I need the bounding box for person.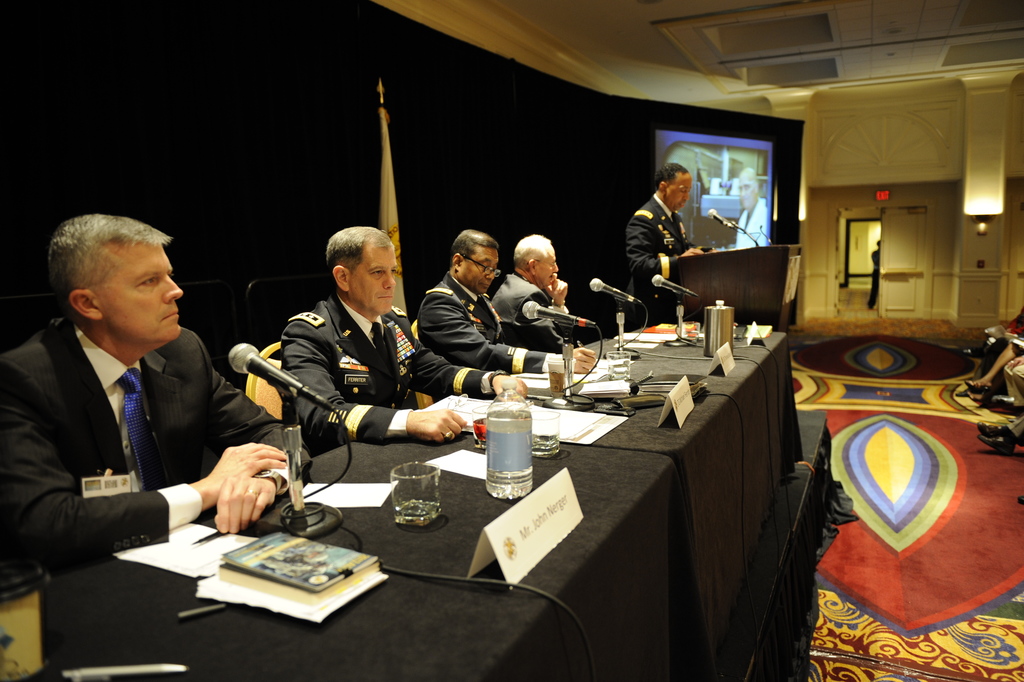
Here it is: <box>488,236,580,352</box>.
